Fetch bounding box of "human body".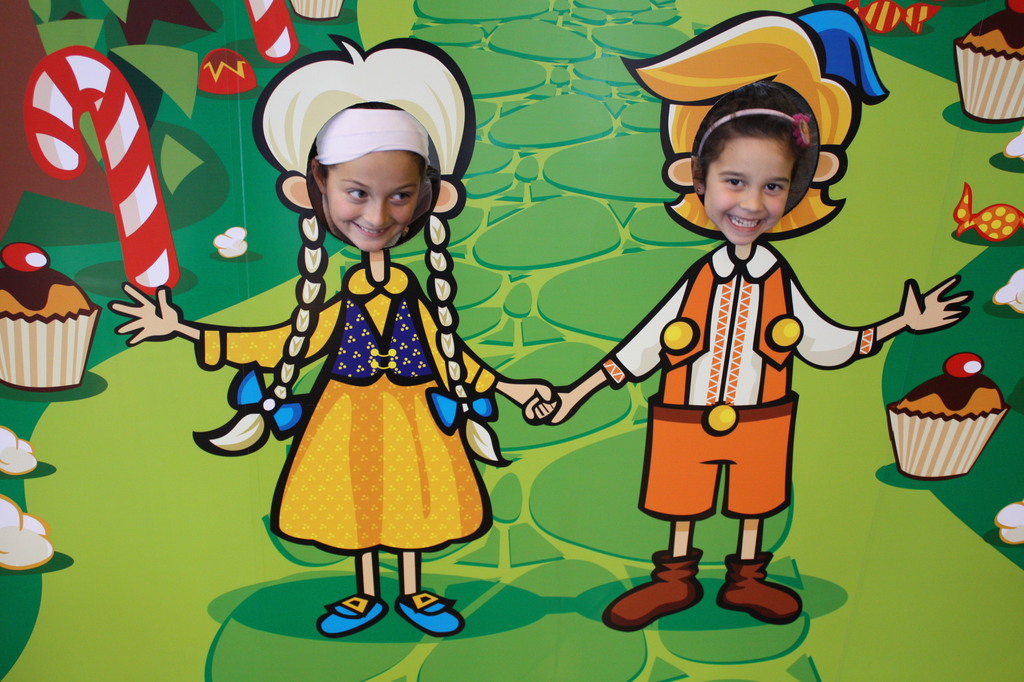
Bbox: (left=690, top=83, right=815, bottom=246).
